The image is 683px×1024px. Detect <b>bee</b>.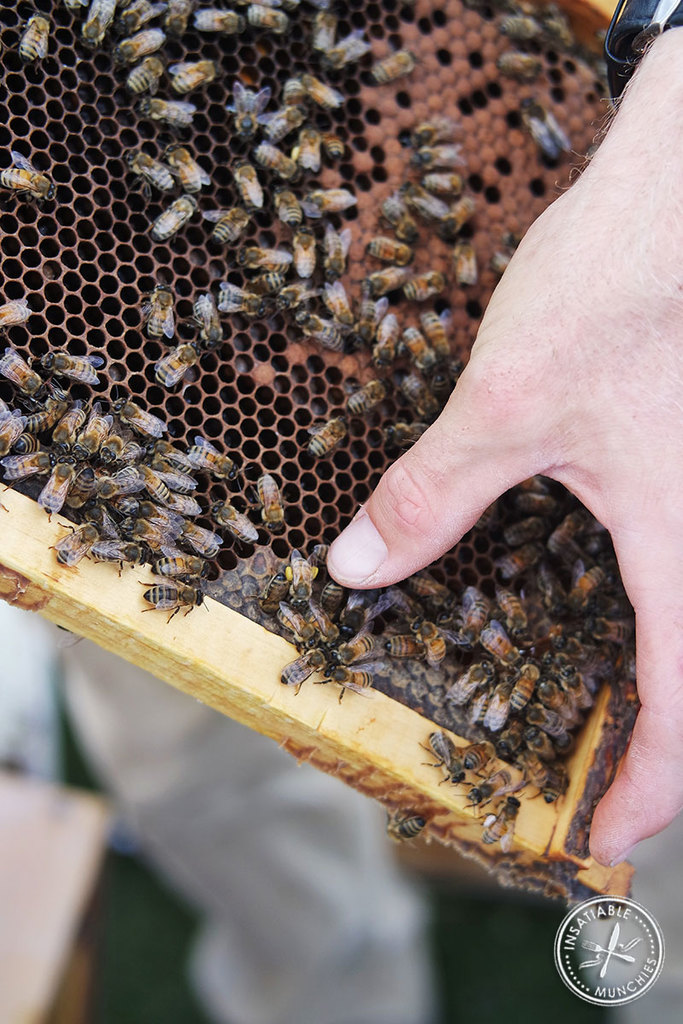
Detection: [164, 161, 210, 194].
